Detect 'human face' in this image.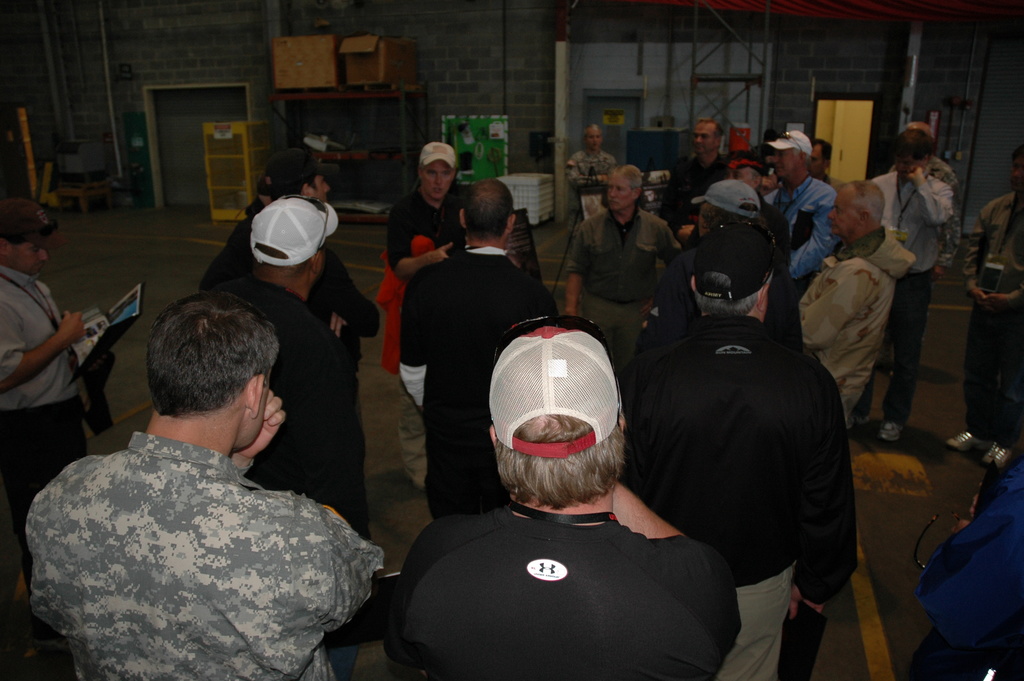
Detection: 606 170 632 213.
